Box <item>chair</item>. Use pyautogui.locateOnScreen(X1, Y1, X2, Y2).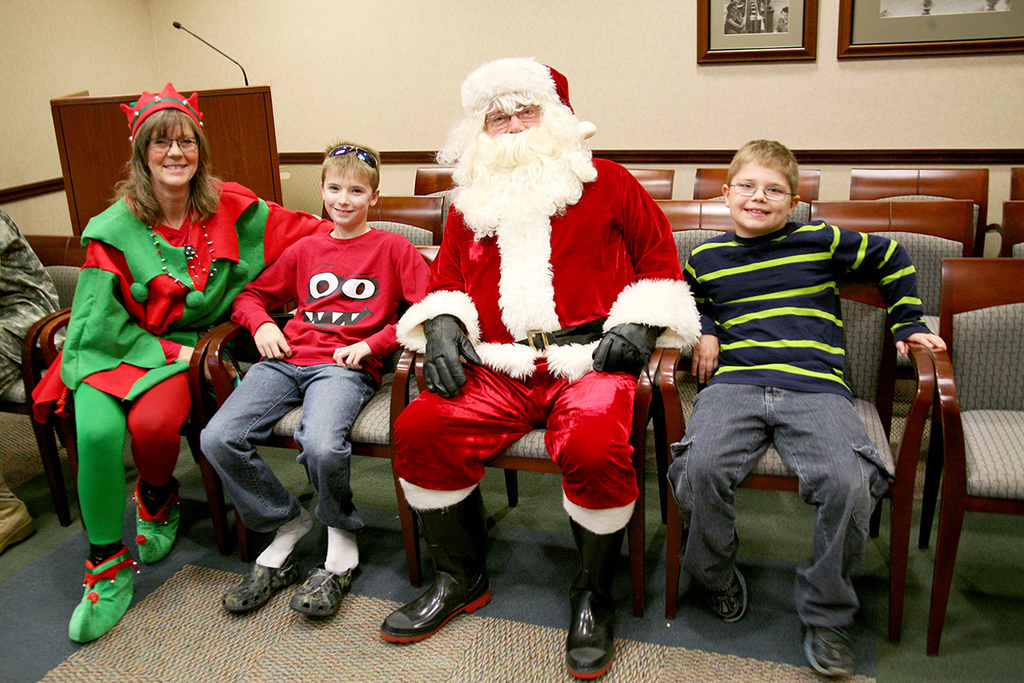
pyautogui.locateOnScreen(1001, 198, 1023, 256).
